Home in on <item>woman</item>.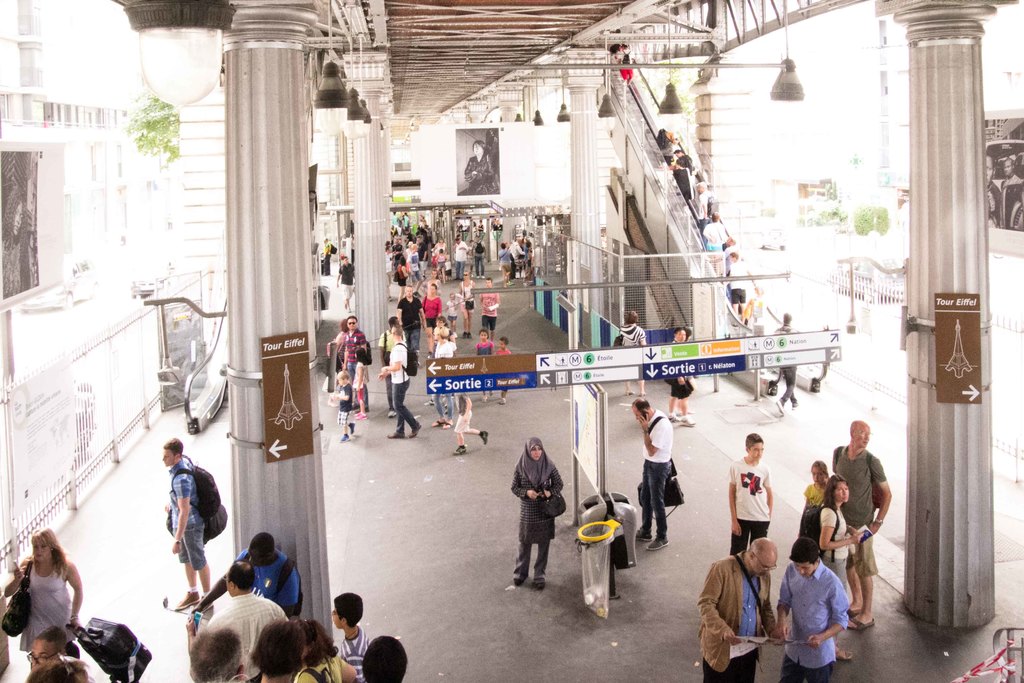
Homed in at {"x1": 505, "y1": 433, "x2": 560, "y2": 591}.
